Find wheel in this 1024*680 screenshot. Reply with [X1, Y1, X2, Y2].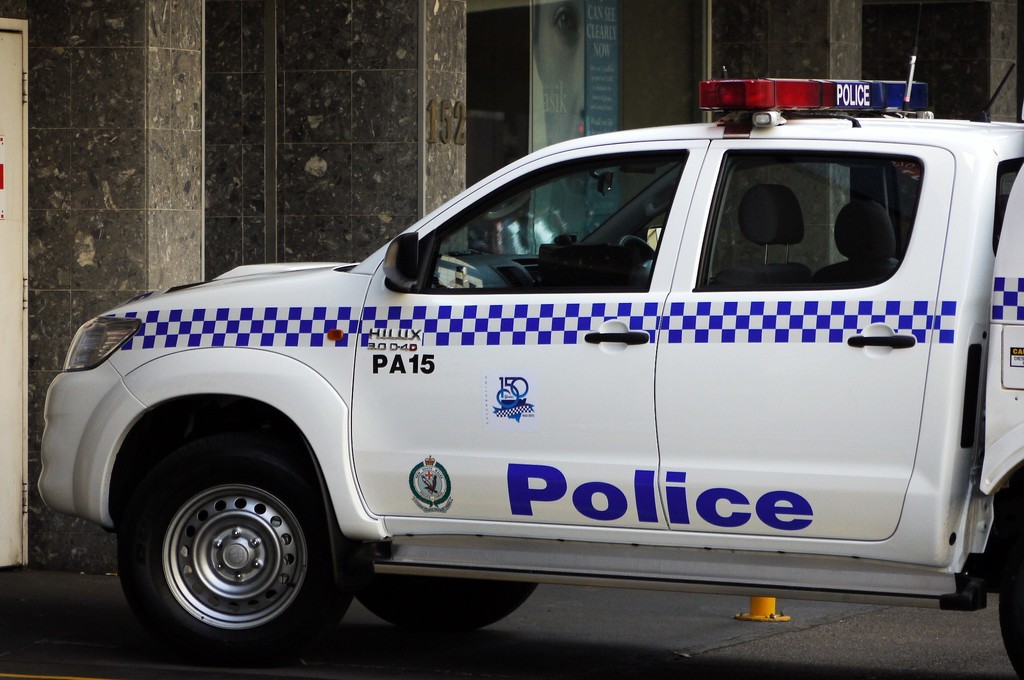
[355, 567, 534, 631].
